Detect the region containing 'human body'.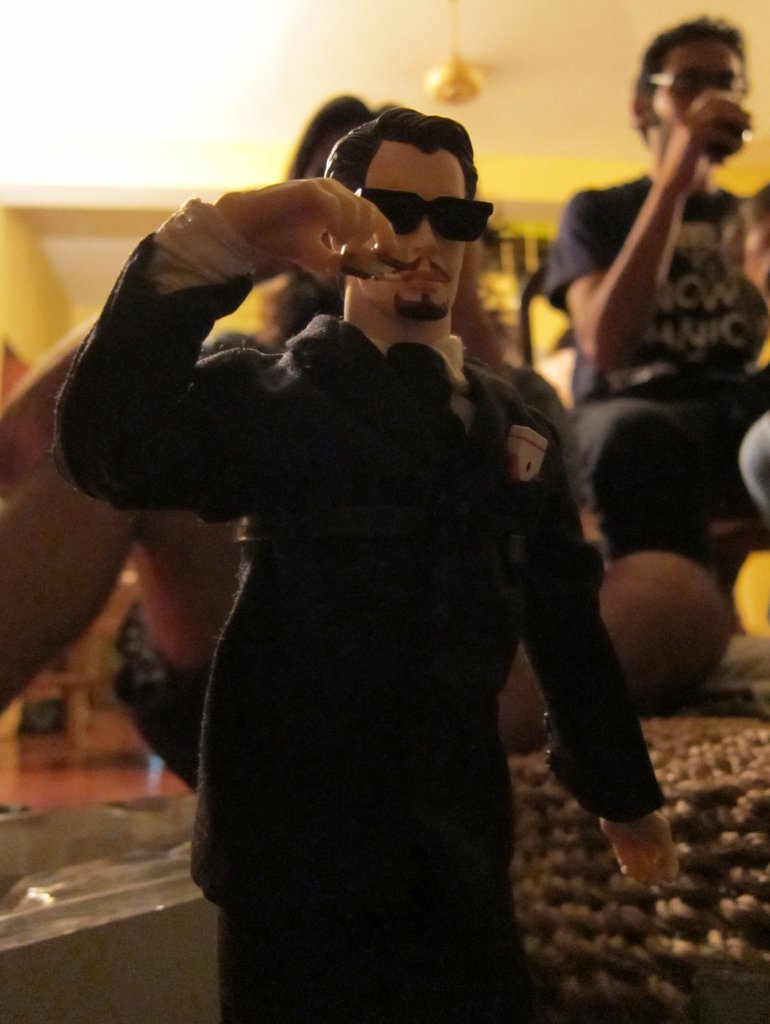
106, 87, 643, 1014.
